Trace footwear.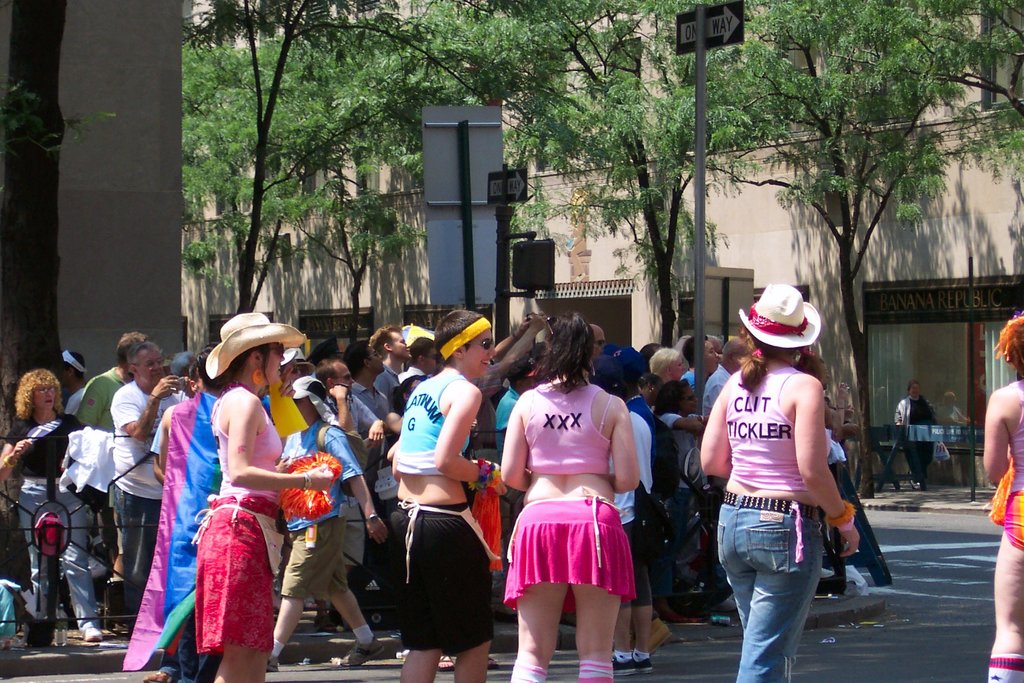
Traced to 627,618,672,657.
